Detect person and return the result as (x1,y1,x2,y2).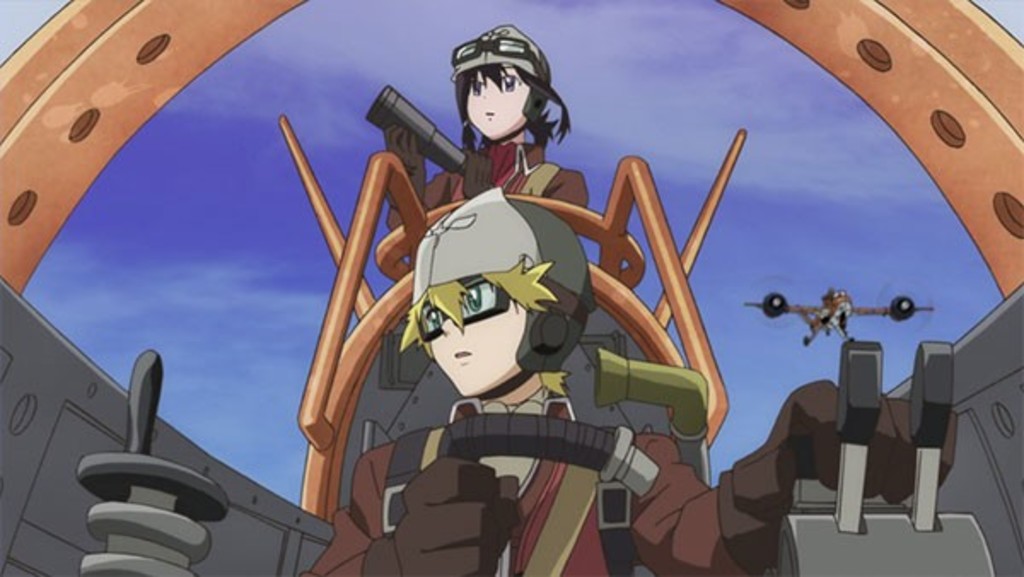
(304,188,966,575).
